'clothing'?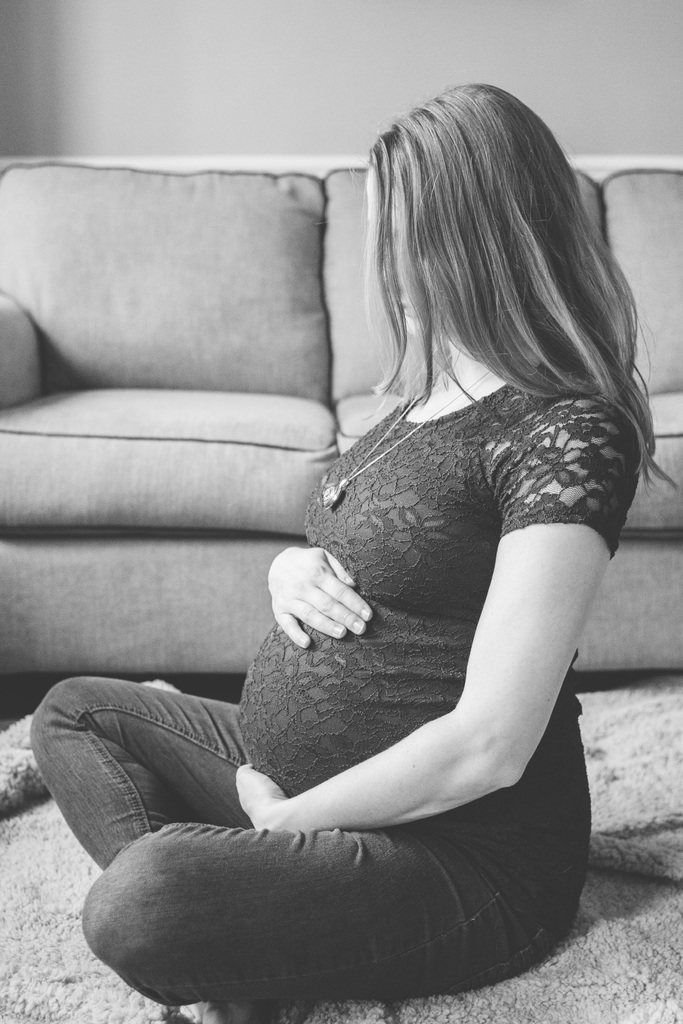
crop(97, 257, 629, 975)
